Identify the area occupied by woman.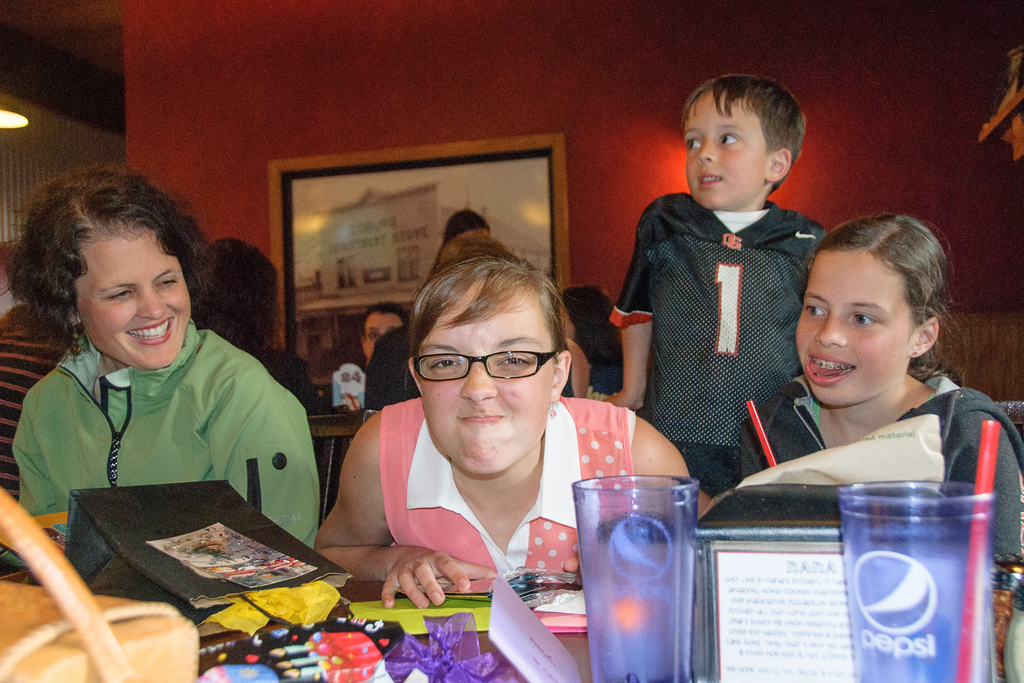
Area: Rect(312, 247, 712, 611).
